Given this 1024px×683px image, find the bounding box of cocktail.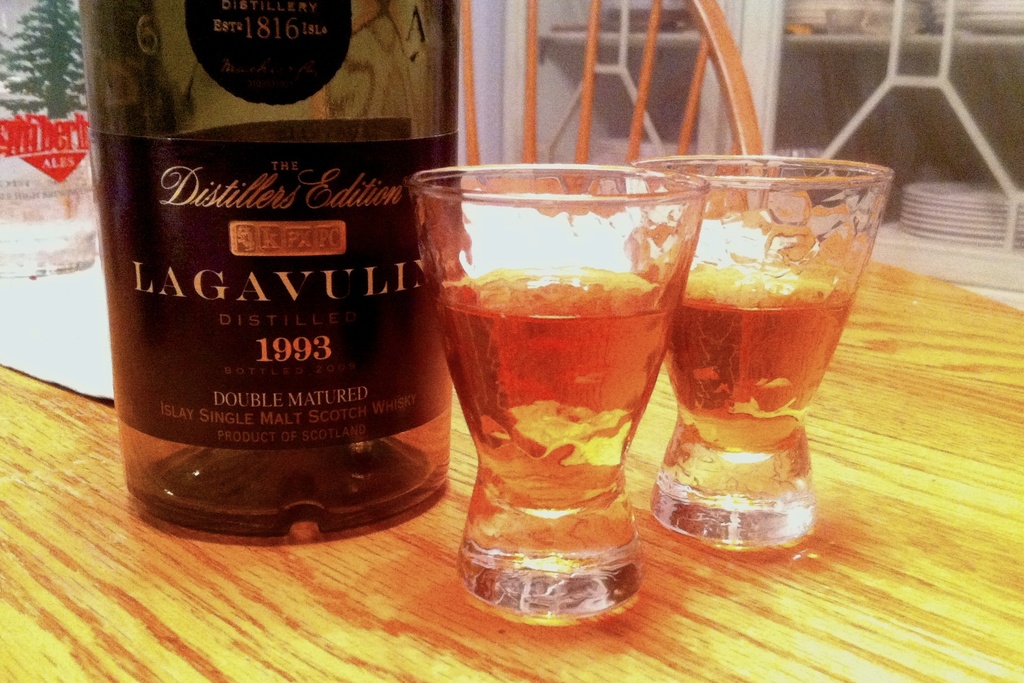
<region>630, 152, 892, 556</region>.
